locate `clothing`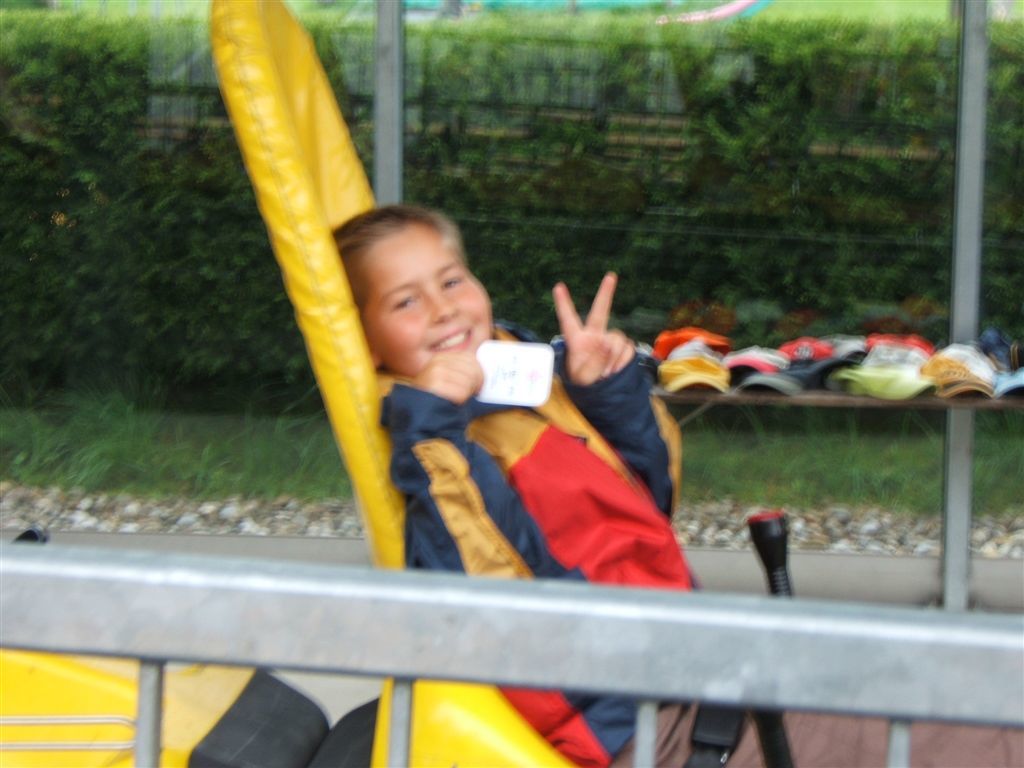
l=355, t=297, r=713, b=593
